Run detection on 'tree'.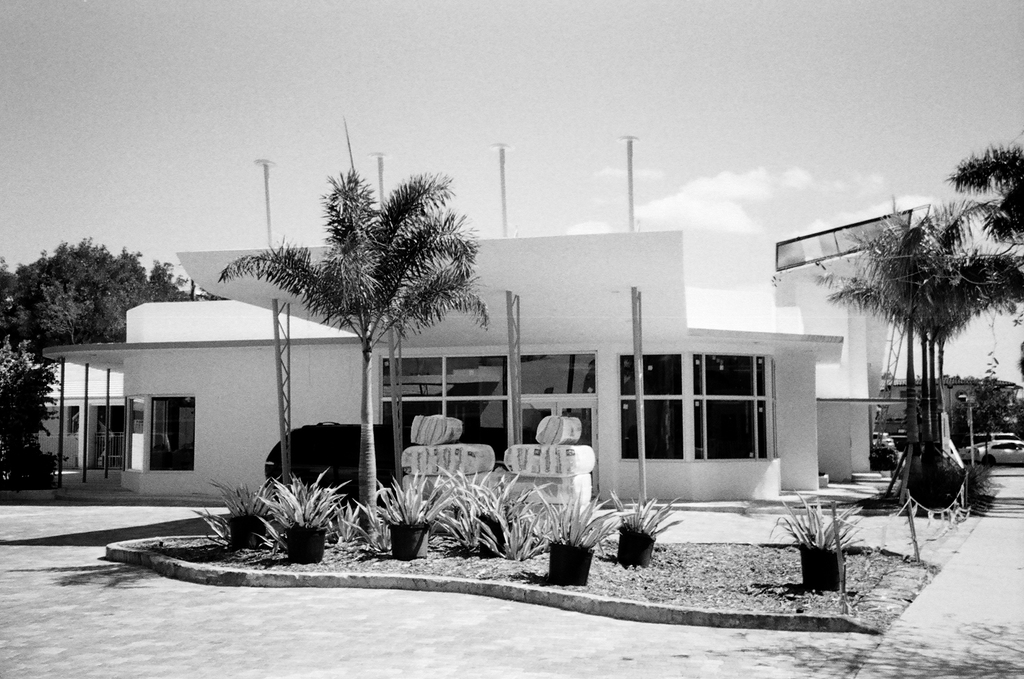
Result: 944,143,1023,243.
